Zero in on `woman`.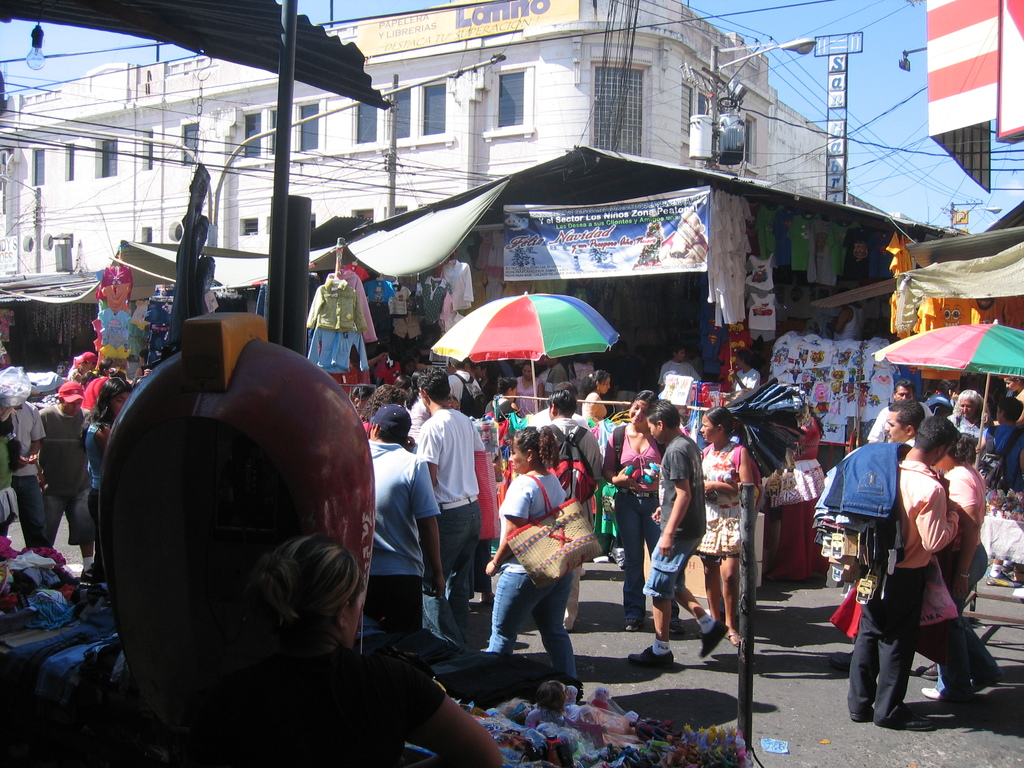
Zeroed in: detection(682, 401, 751, 648).
